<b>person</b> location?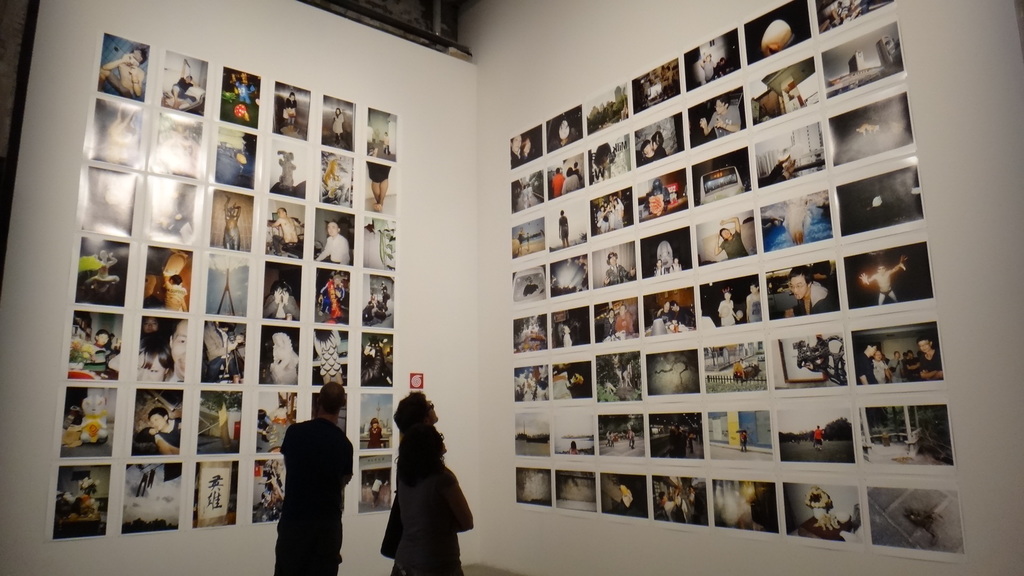
{"x1": 82, "y1": 330, "x2": 120, "y2": 377}
